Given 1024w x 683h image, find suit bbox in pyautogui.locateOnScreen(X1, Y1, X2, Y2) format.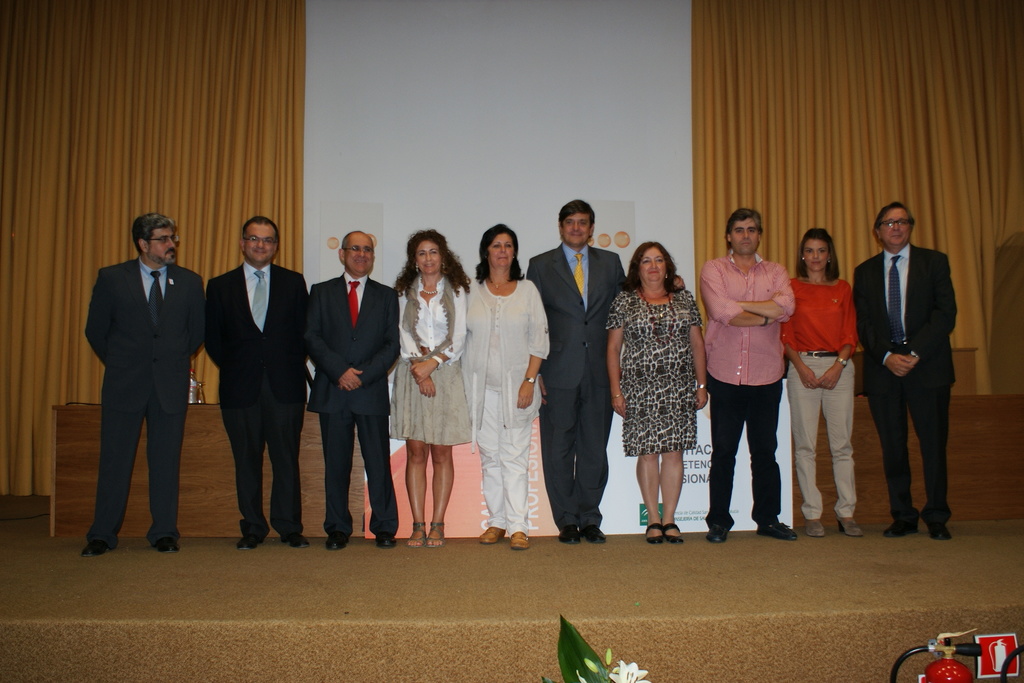
pyautogui.locateOnScreen(198, 213, 302, 549).
